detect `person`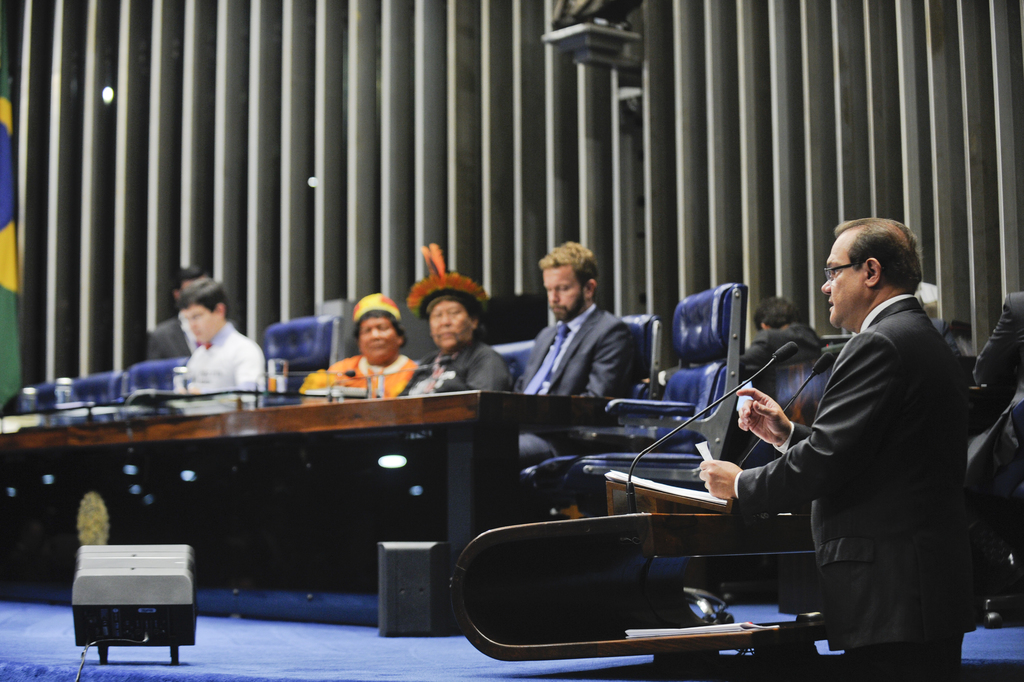
{"left": 504, "top": 245, "right": 654, "bottom": 467}
